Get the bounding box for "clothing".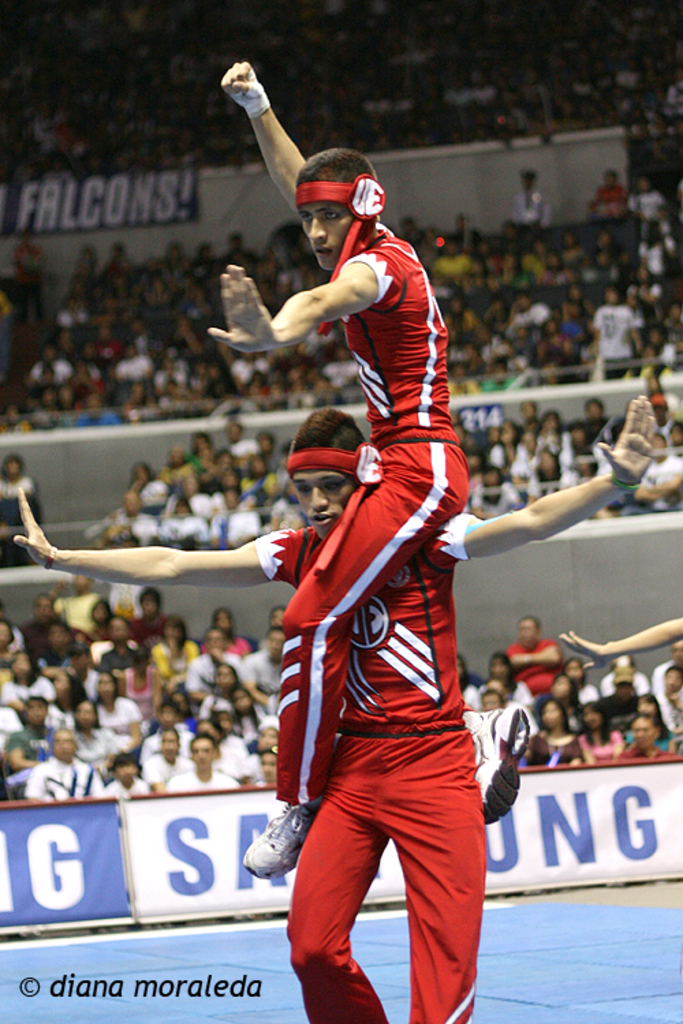
detection(596, 296, 632, 381).
